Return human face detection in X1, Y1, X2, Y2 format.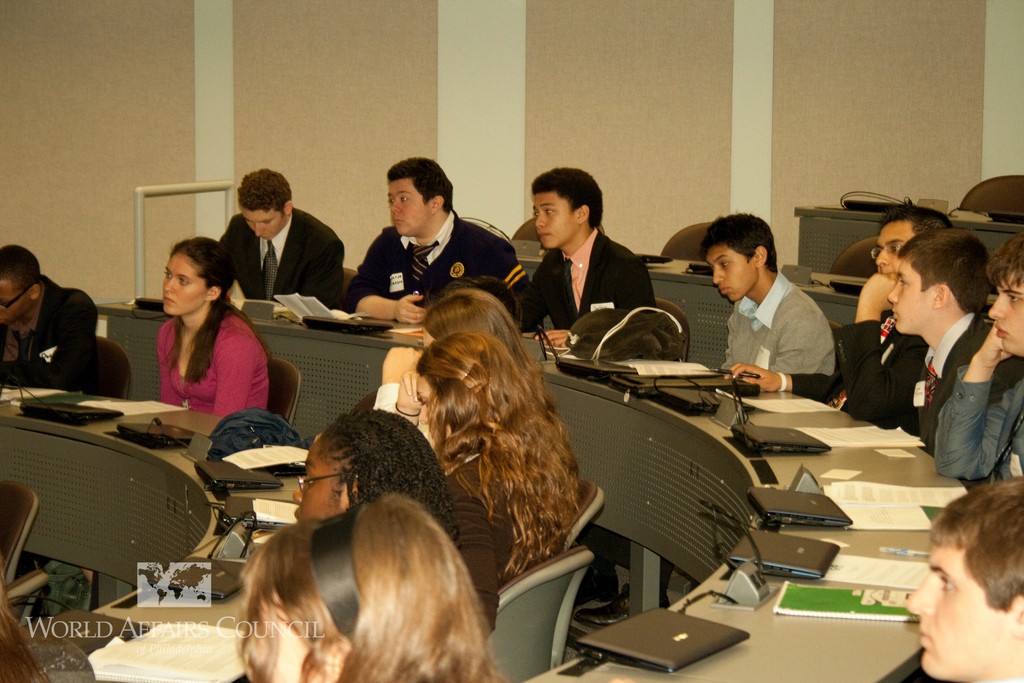
245, 202, 282, 239.
